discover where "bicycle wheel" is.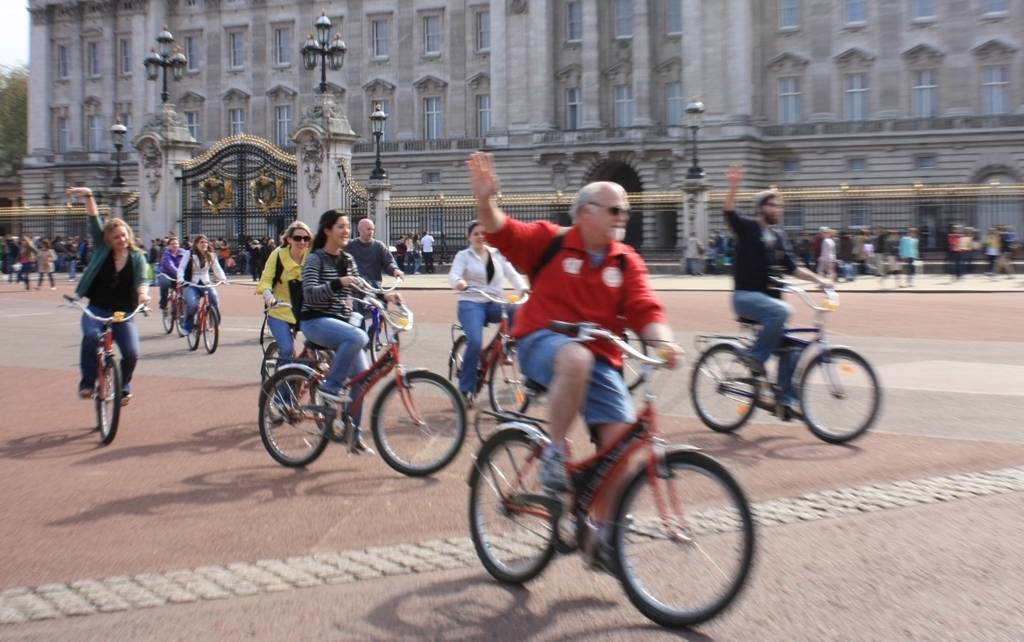
Discovered at select_region(258, 365, 333, 469).
